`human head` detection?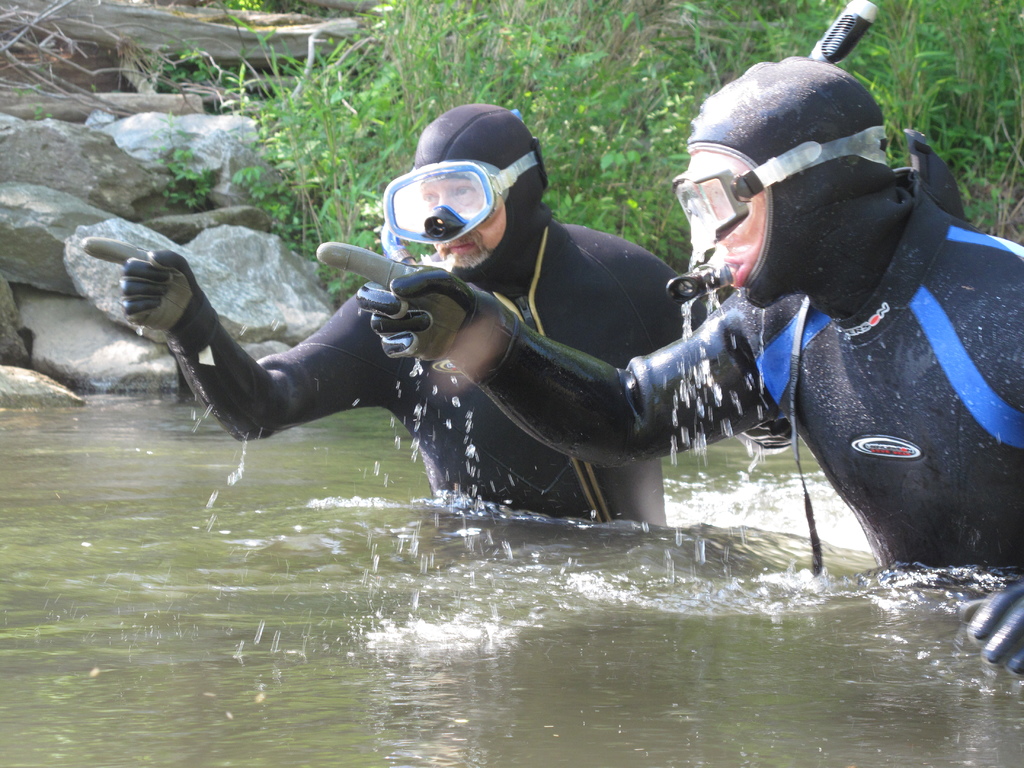
<region>668, 53, 934, 328</region>
